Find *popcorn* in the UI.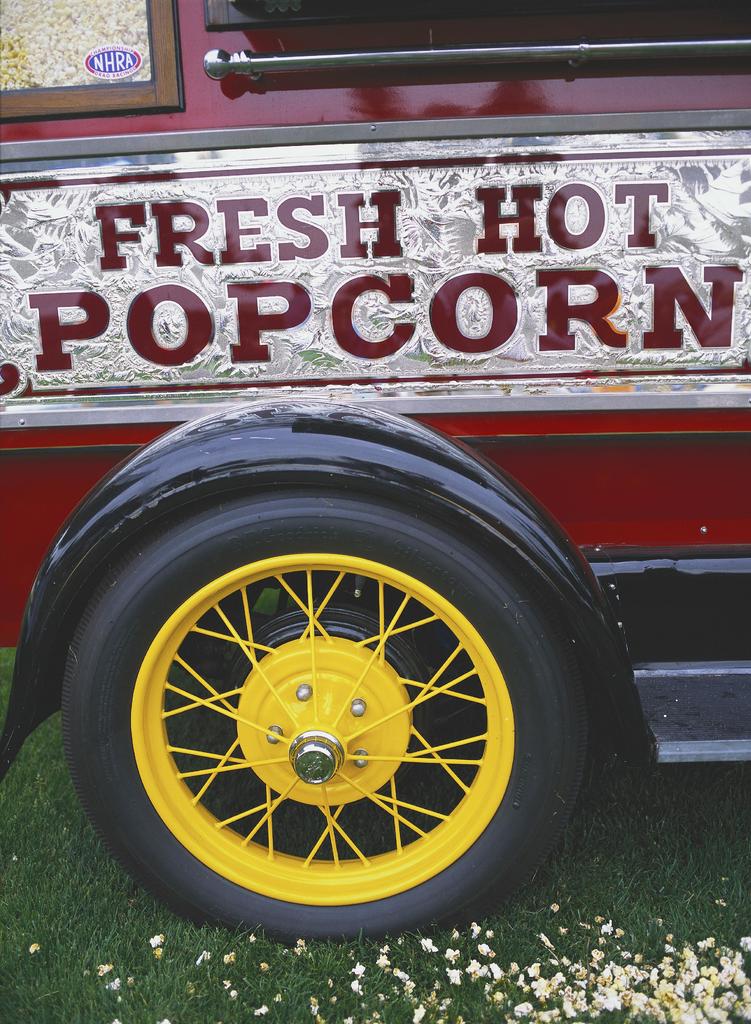
UI element at 196 950 213 964.
